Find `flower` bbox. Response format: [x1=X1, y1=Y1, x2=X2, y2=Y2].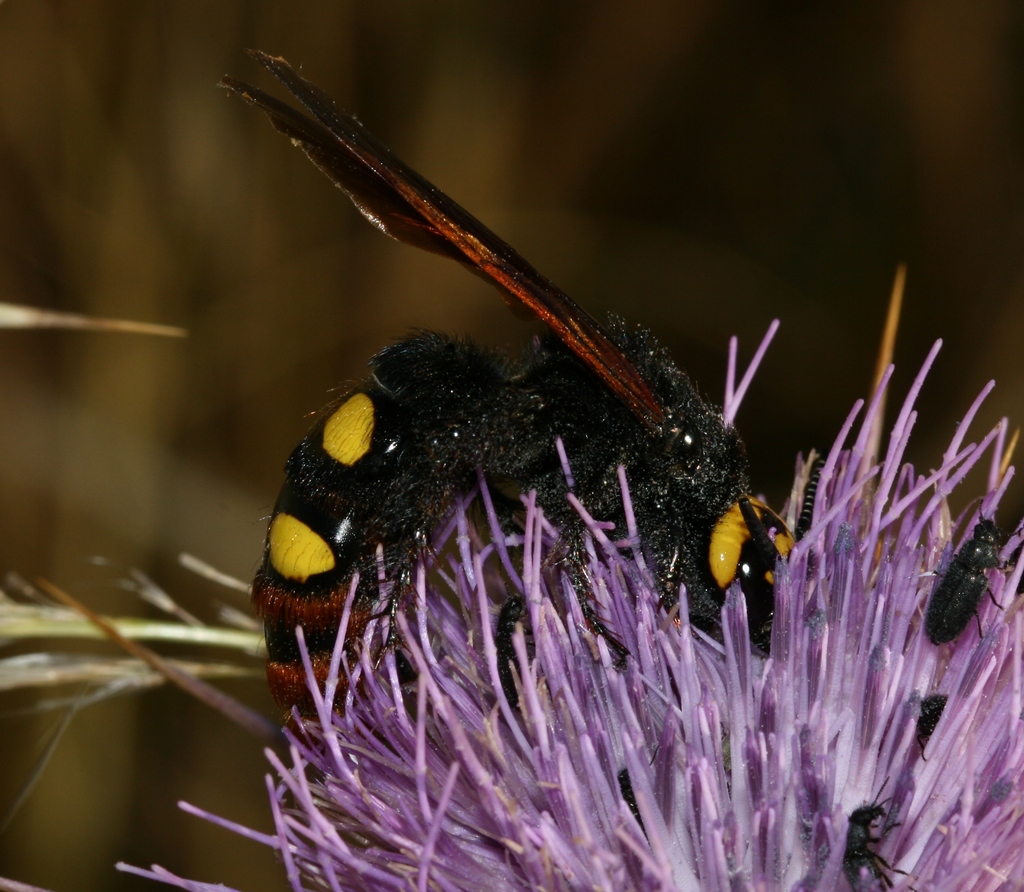
[x1=116, y1=317, x2=1023, y2=891].
